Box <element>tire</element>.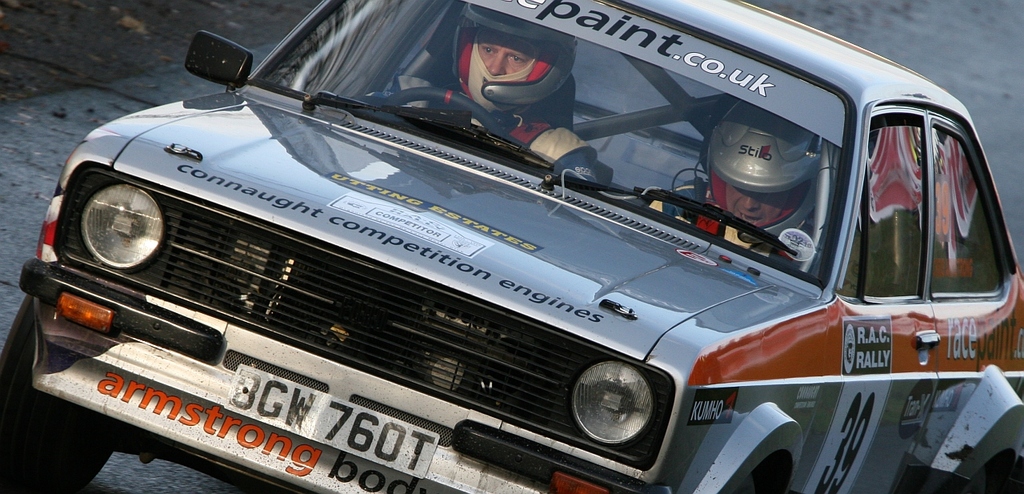
x1=962 y1=467 x2=986 y2=493.
